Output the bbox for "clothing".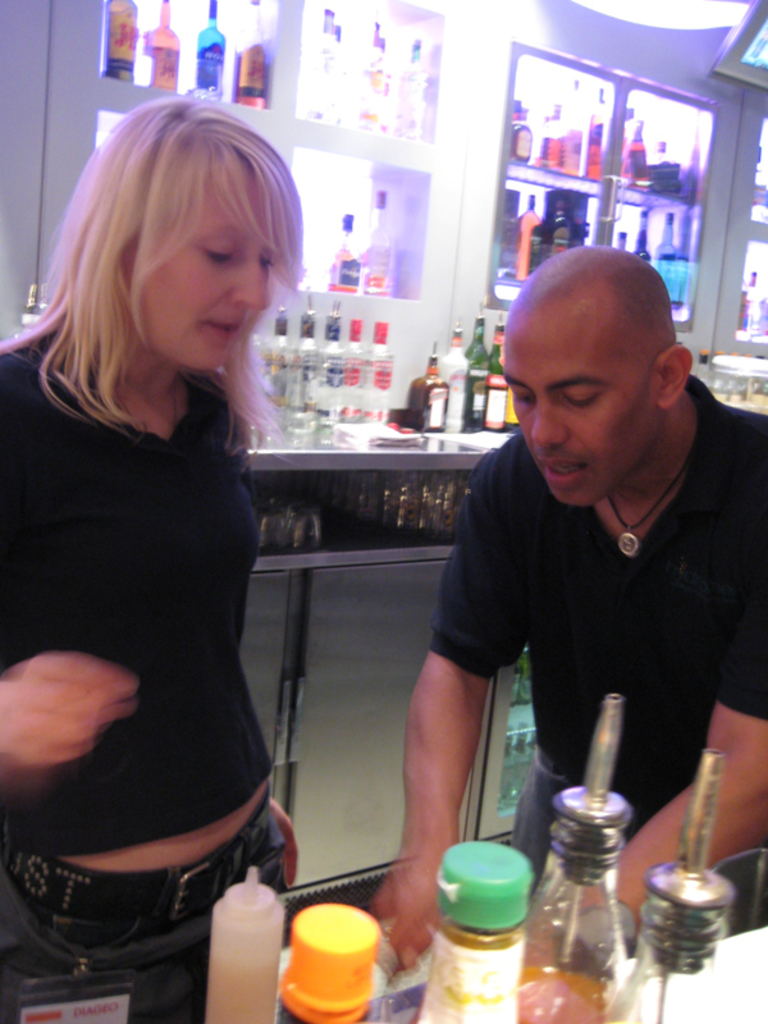
region(0, 314, 275, 1023).
